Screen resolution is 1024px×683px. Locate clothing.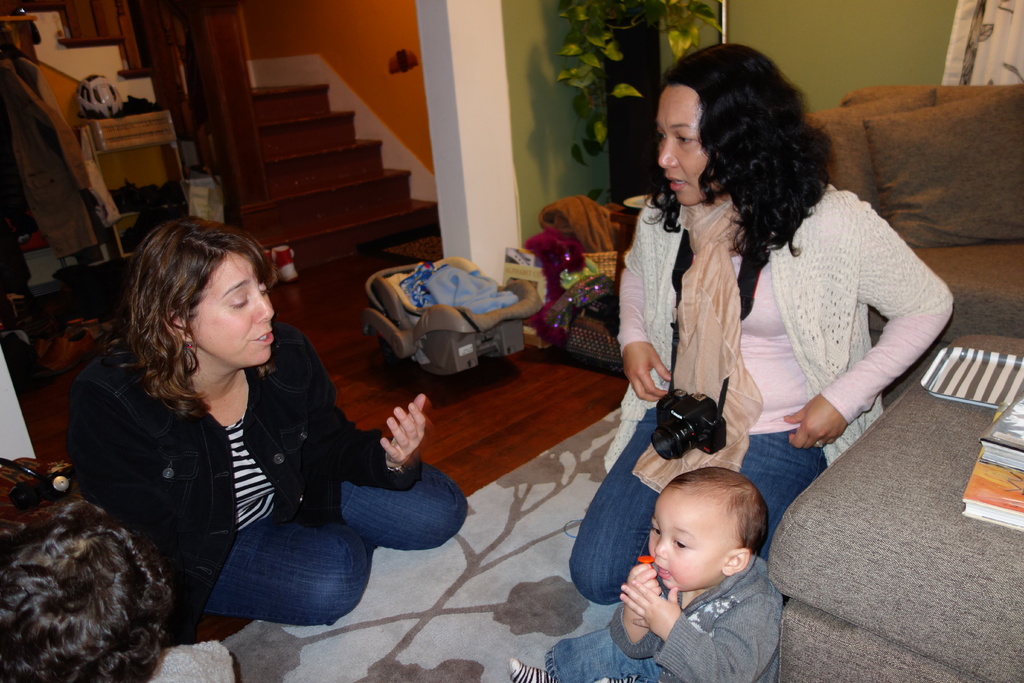
<box>572,176,946,605</box>.
